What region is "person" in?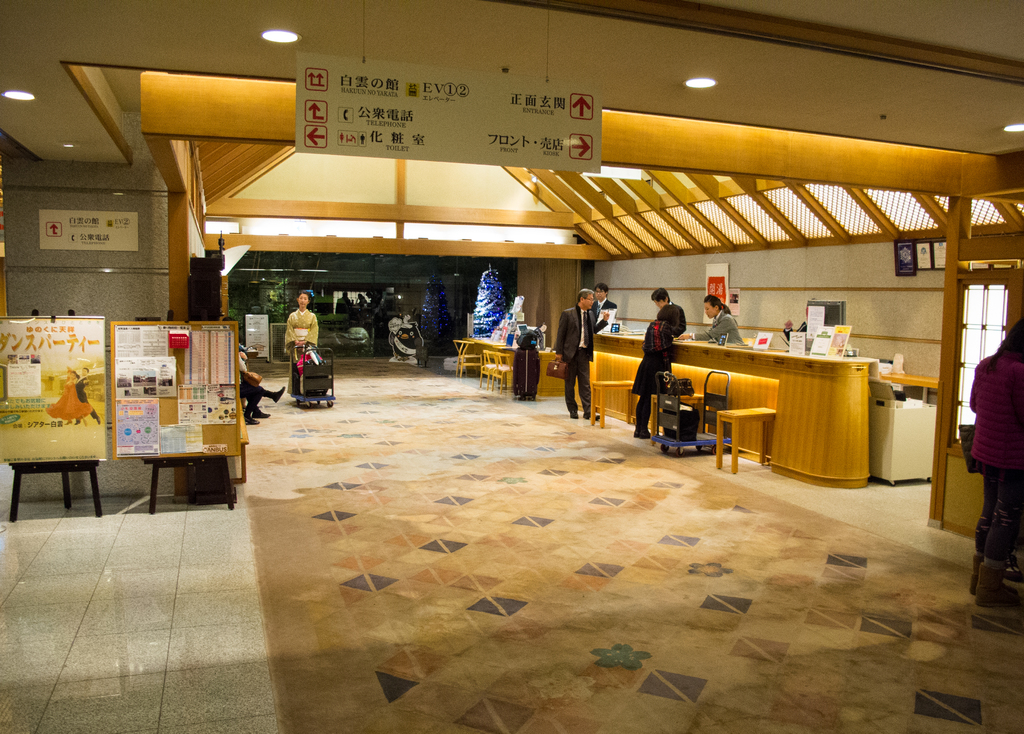
952:314:1023:610.
